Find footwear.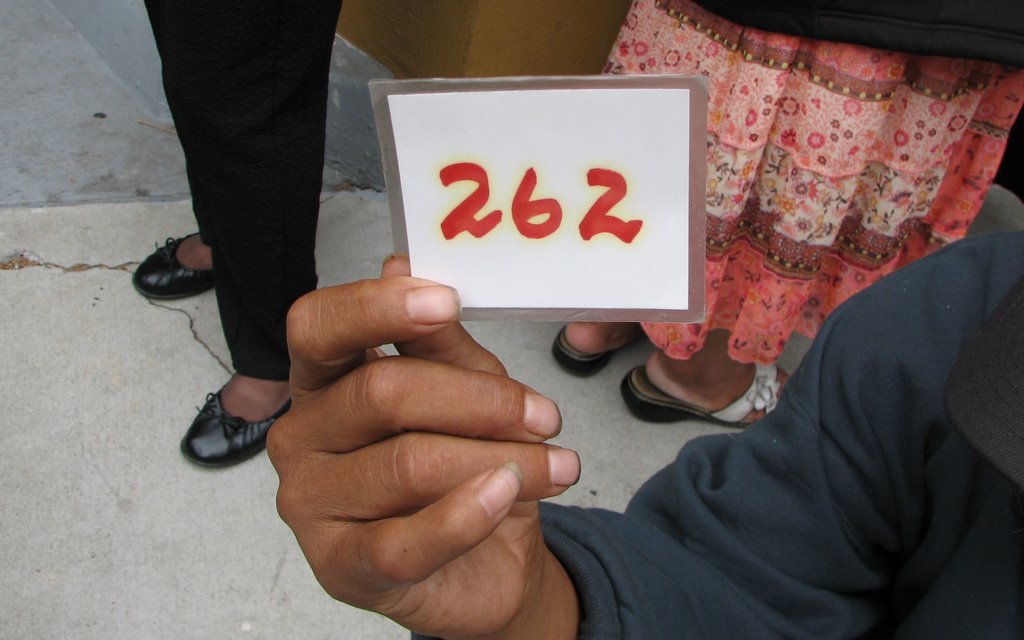
[left=132, top=225, right=221, bottom=293].
